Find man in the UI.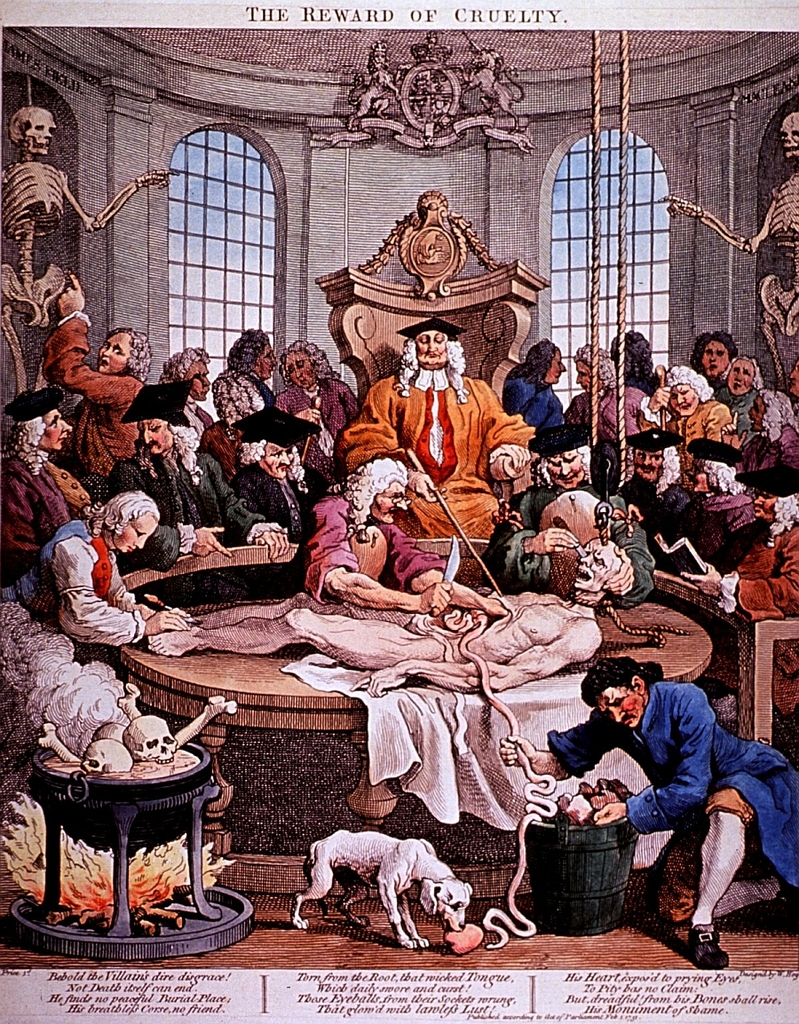
UI element at detection(163, 345, 216, 448).
